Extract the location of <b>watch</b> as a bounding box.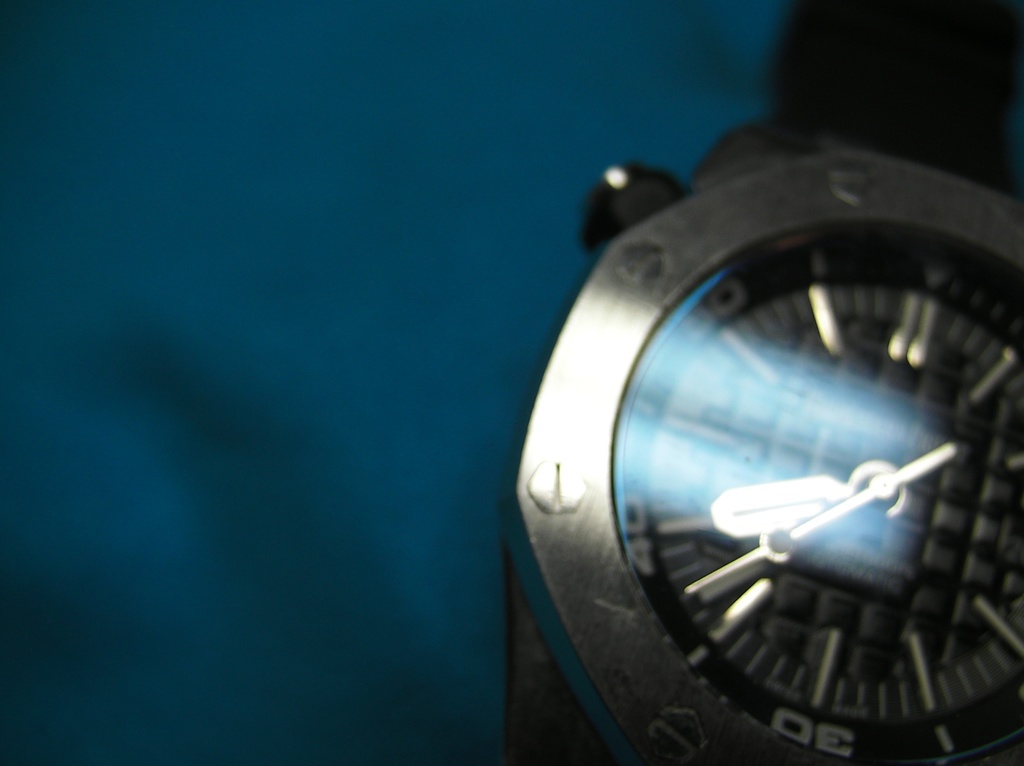
pyautogui.locateOnScreen(500, 0, 1023, 765).
